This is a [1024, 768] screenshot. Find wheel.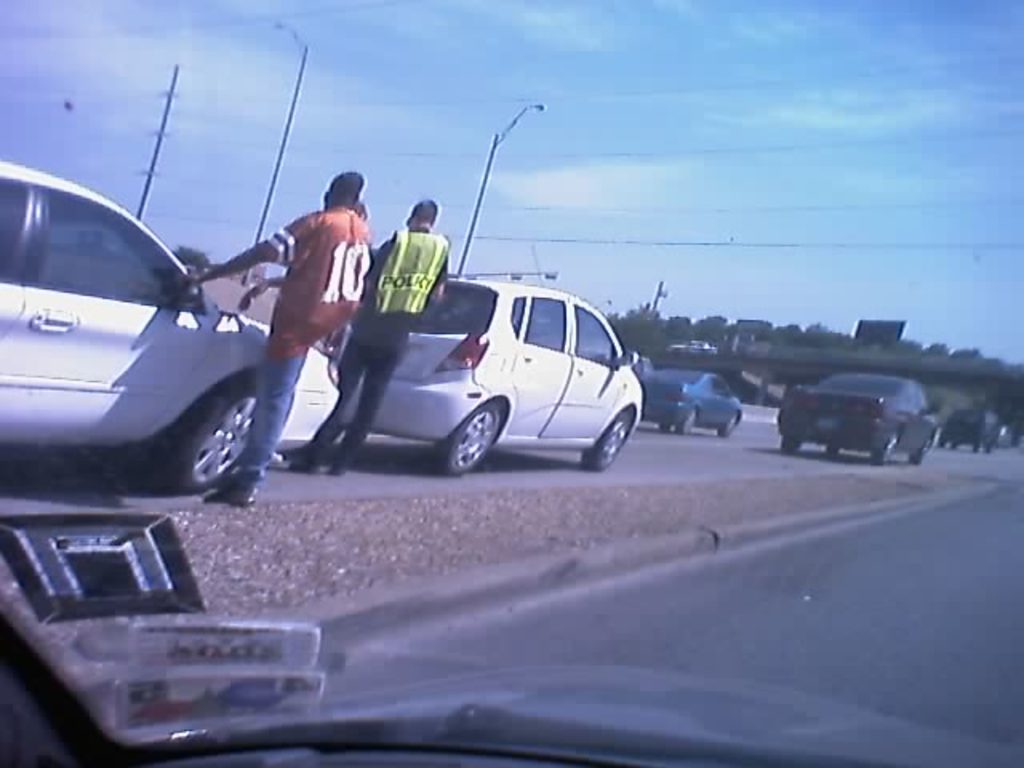
Bounding box: rect(938, 438, 946, 446).
